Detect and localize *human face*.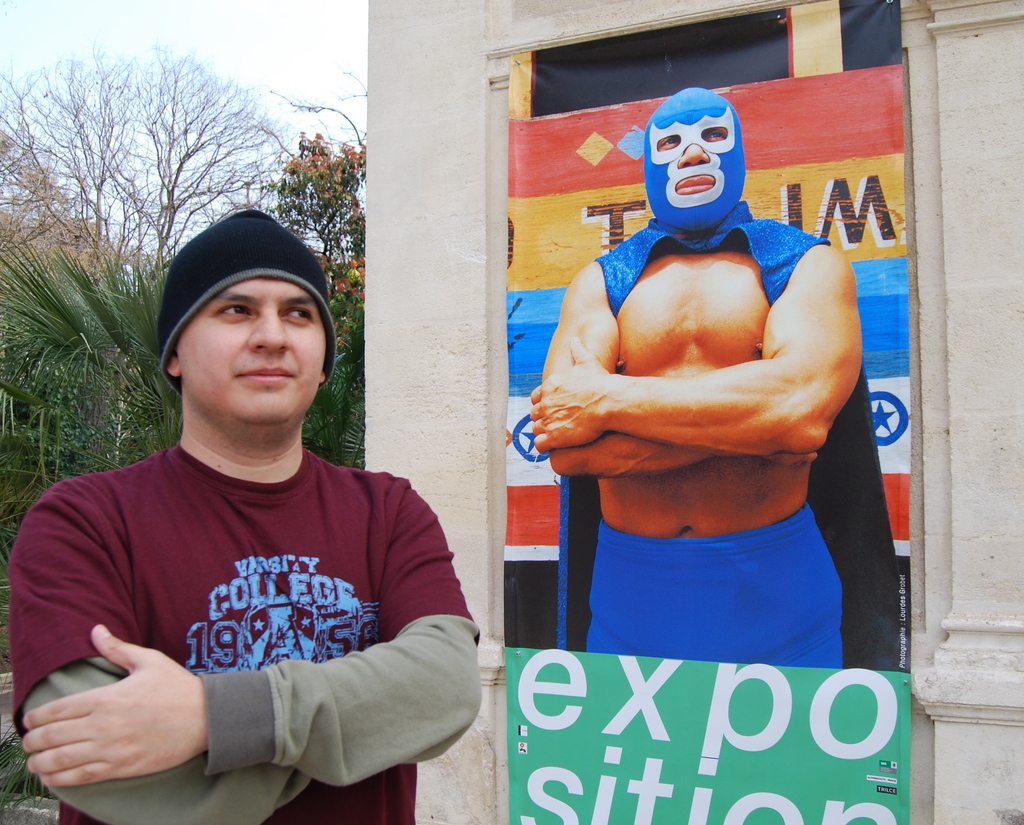
Localized at 188 277 324 422.
